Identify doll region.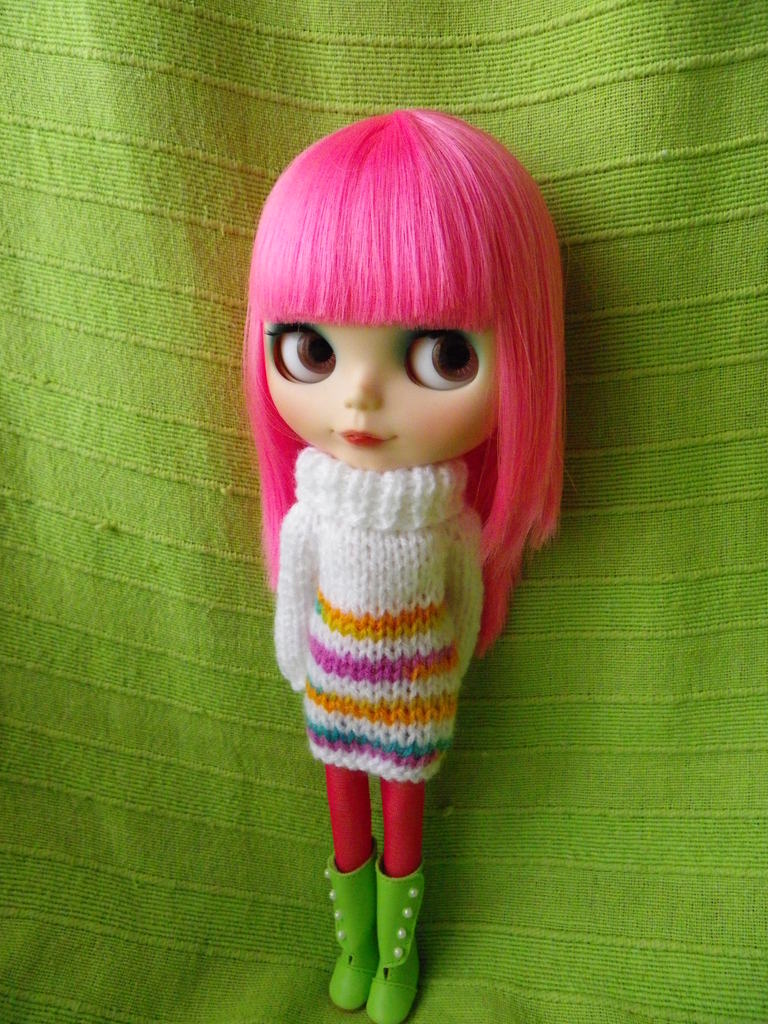
Region: [236, 114, 581, 1012].
